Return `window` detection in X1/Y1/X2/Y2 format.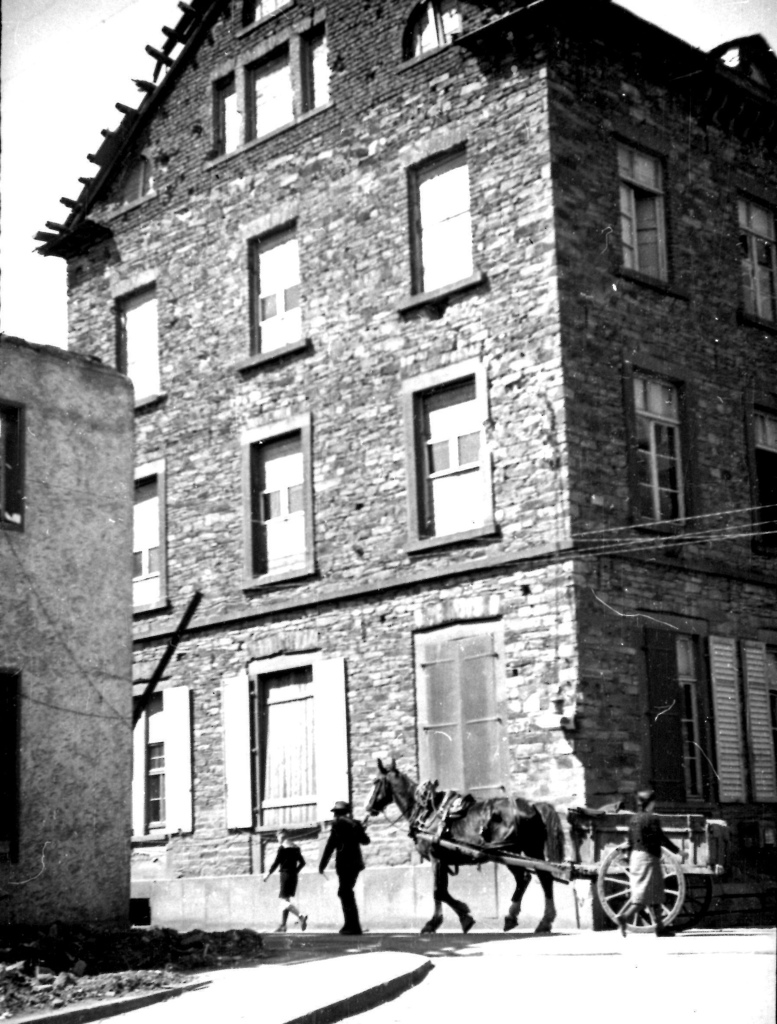
412/374/476/540.
